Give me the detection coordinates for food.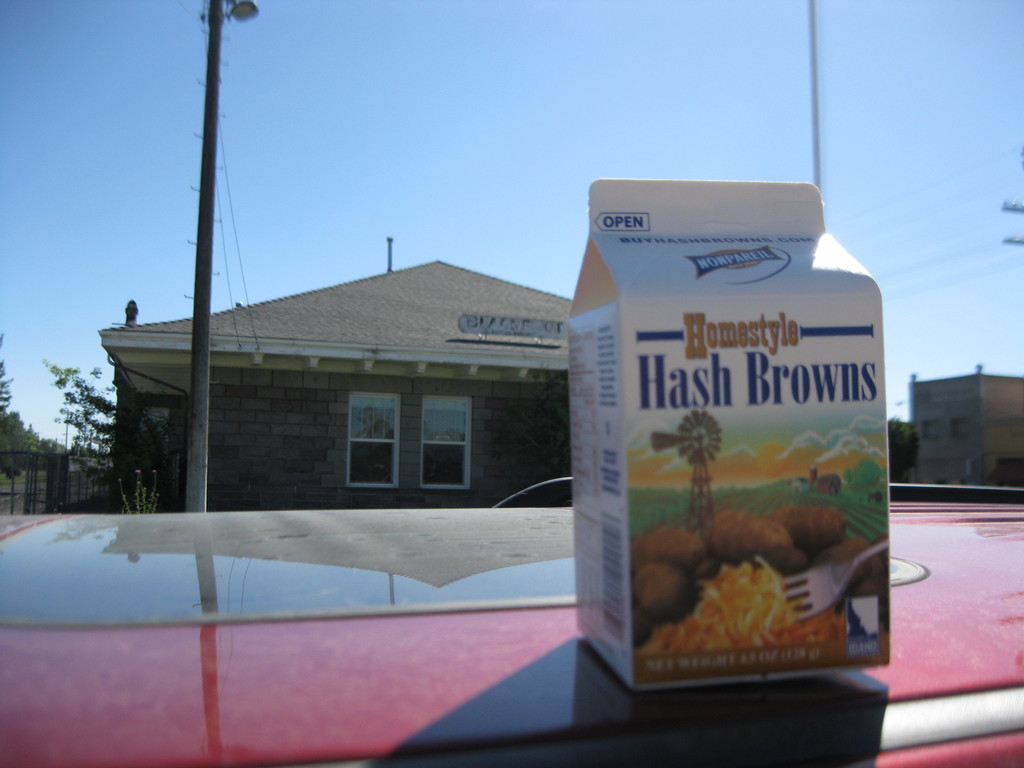
select_region(627, 487, 853, 666).
